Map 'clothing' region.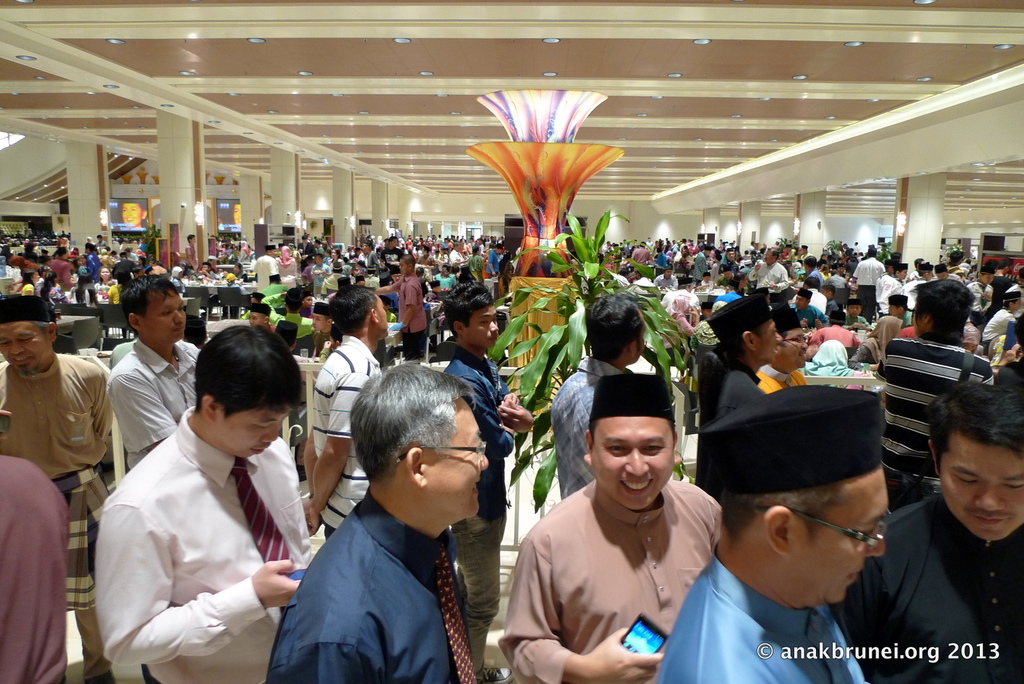
Mapped to <bbox>853, 254, 884, 325</bbox>.
